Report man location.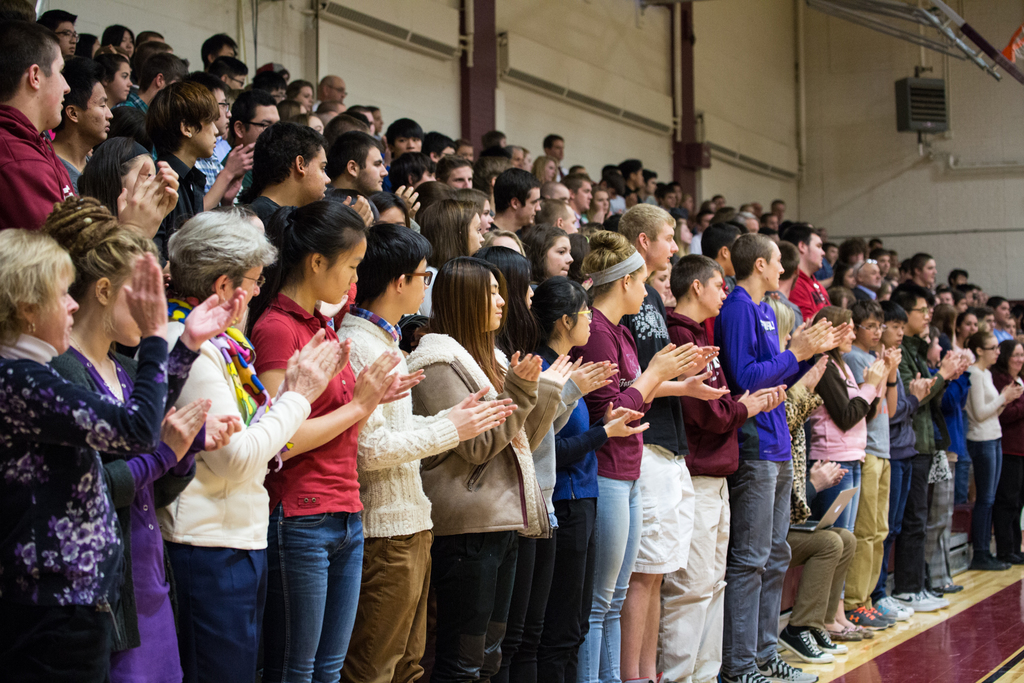
Report: 325/131/422/220.
